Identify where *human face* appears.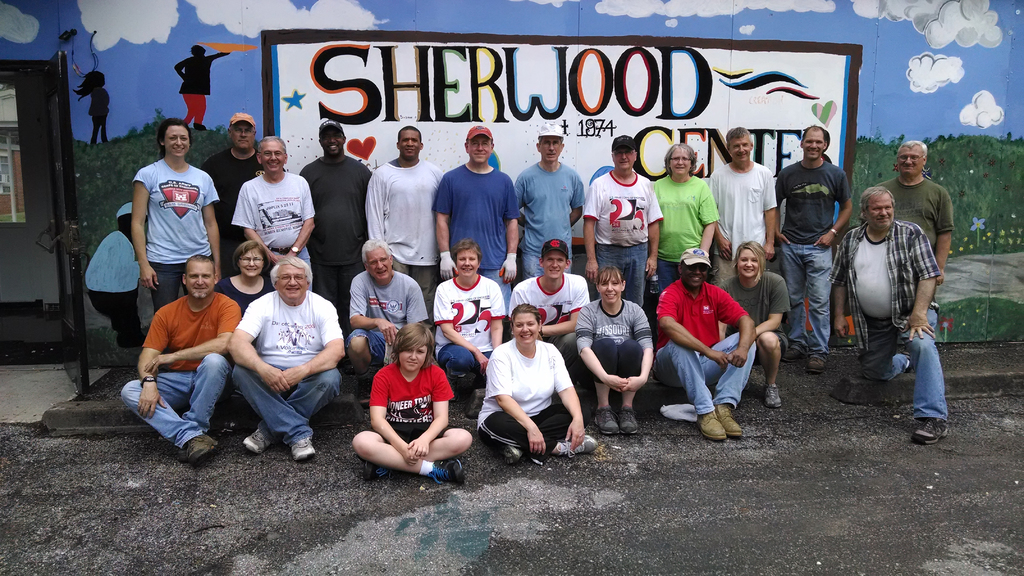
Appears at 259,141,284,173.
